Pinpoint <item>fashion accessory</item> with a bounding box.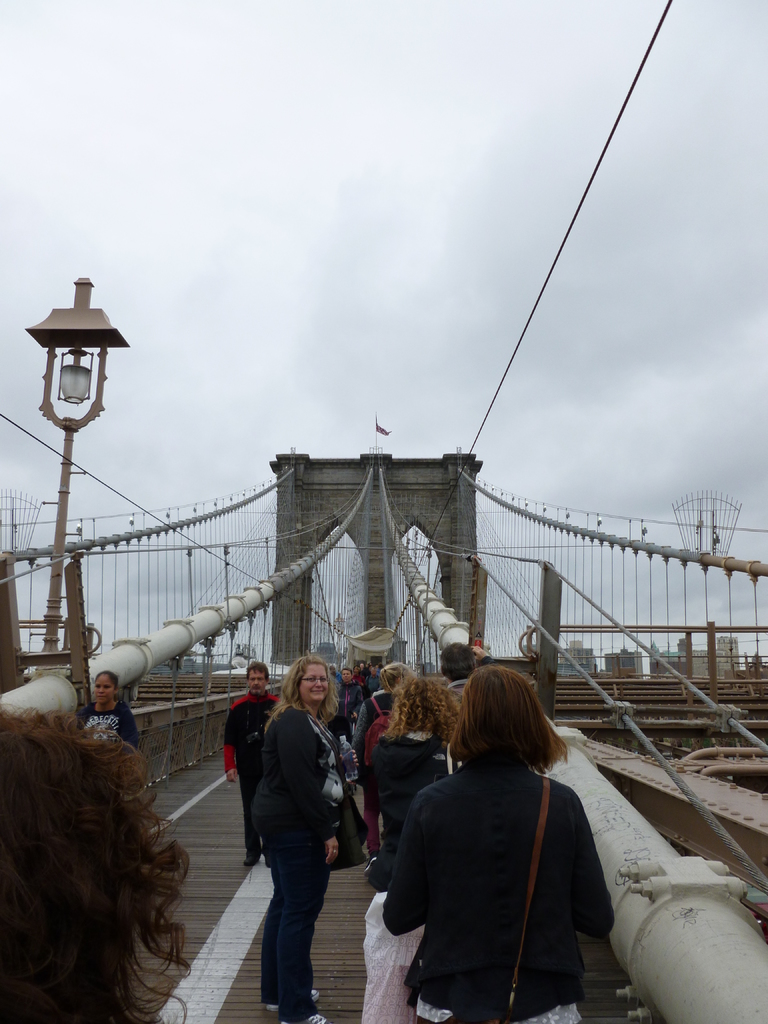
502, 774, 553, 1023.
